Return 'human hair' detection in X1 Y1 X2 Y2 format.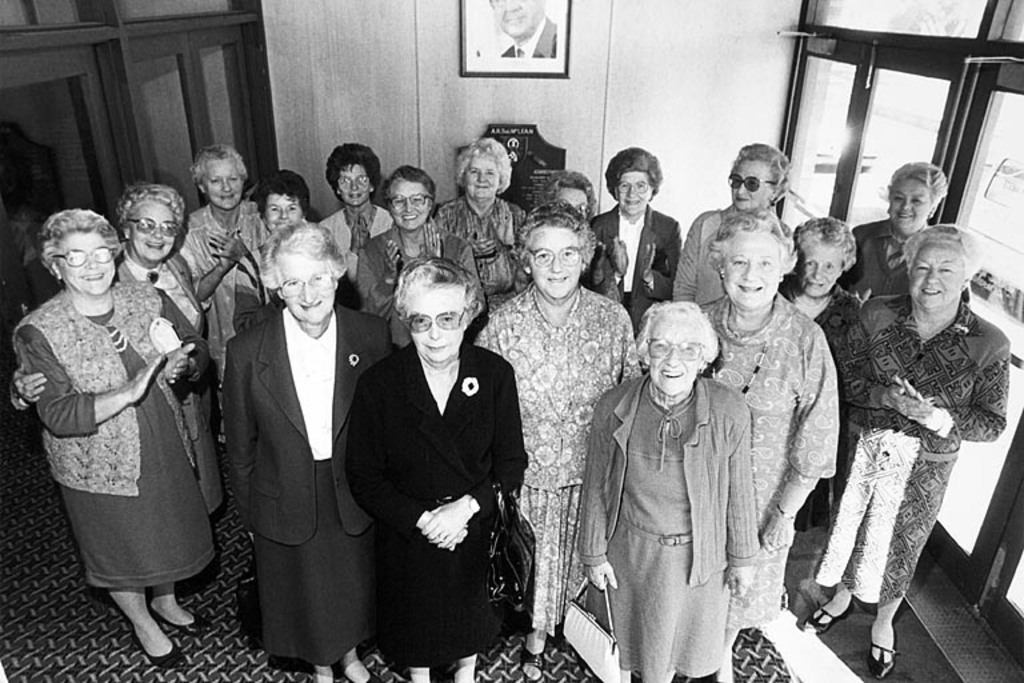
799 217 857 271.
